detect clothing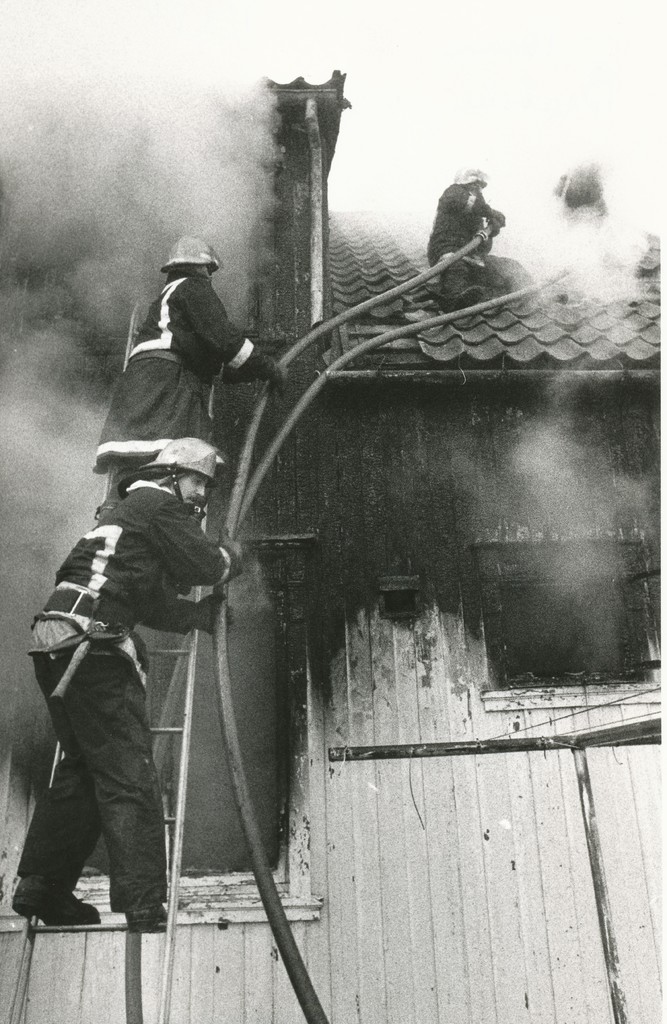
bbox=(100, 264, 249, 486)
